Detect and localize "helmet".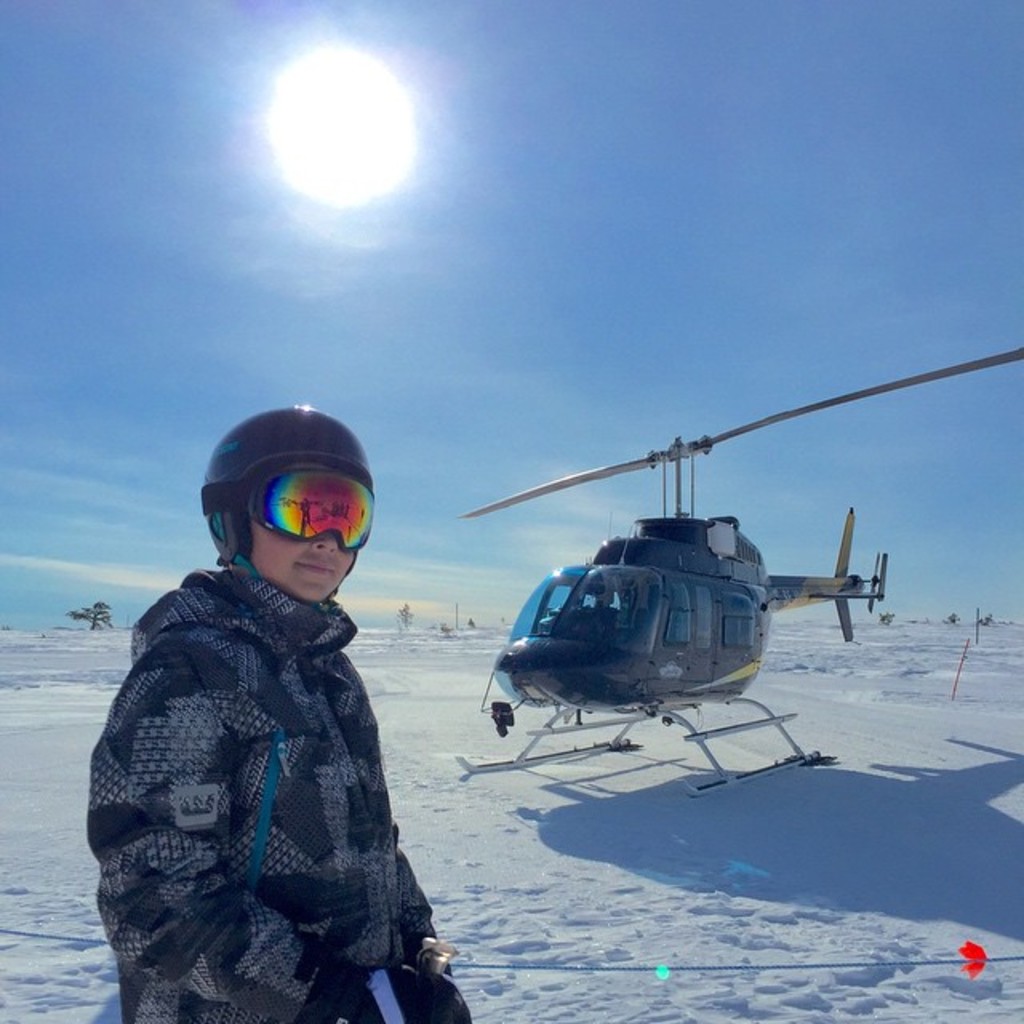
Localized at detection(195, 429, 360, 603).
